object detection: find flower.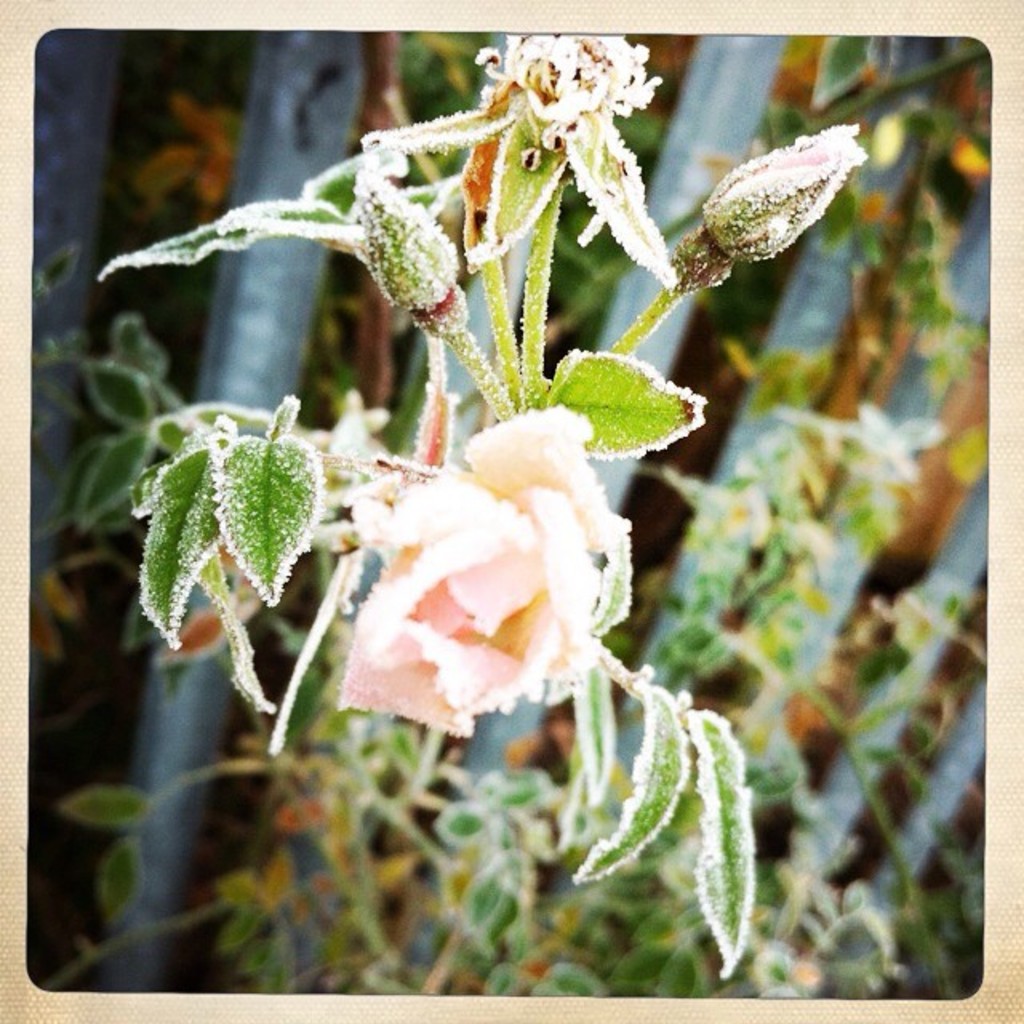
bbox=(357, 35, 656, 258).
